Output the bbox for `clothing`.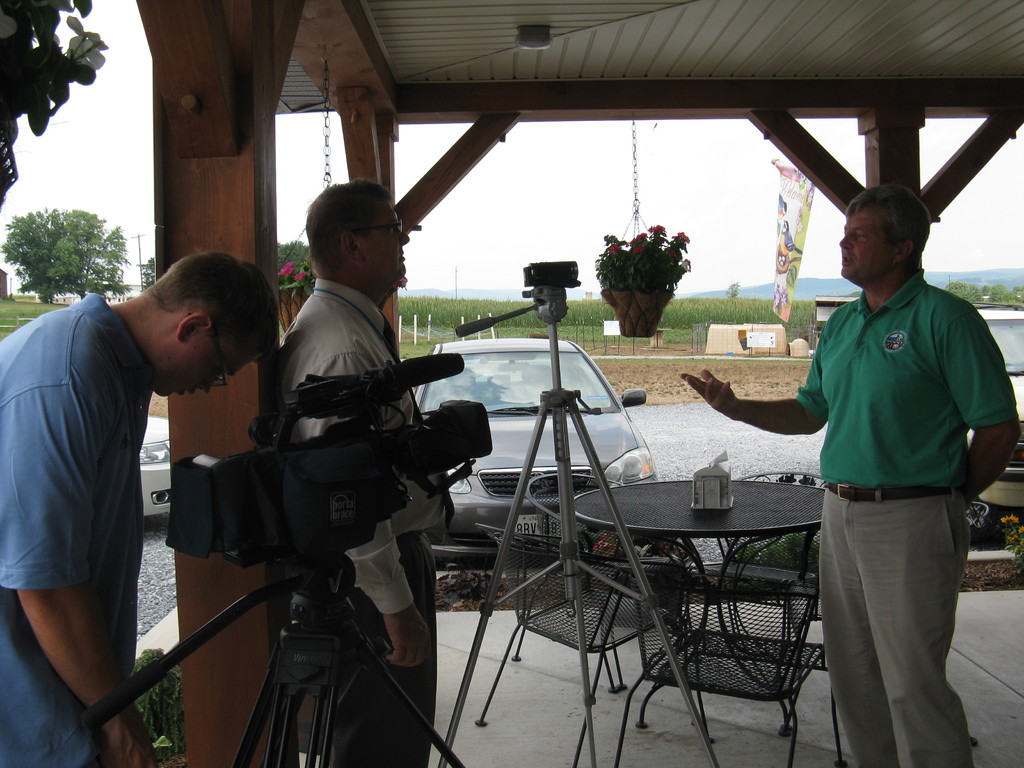
crop(785, 210, 993, 749).
